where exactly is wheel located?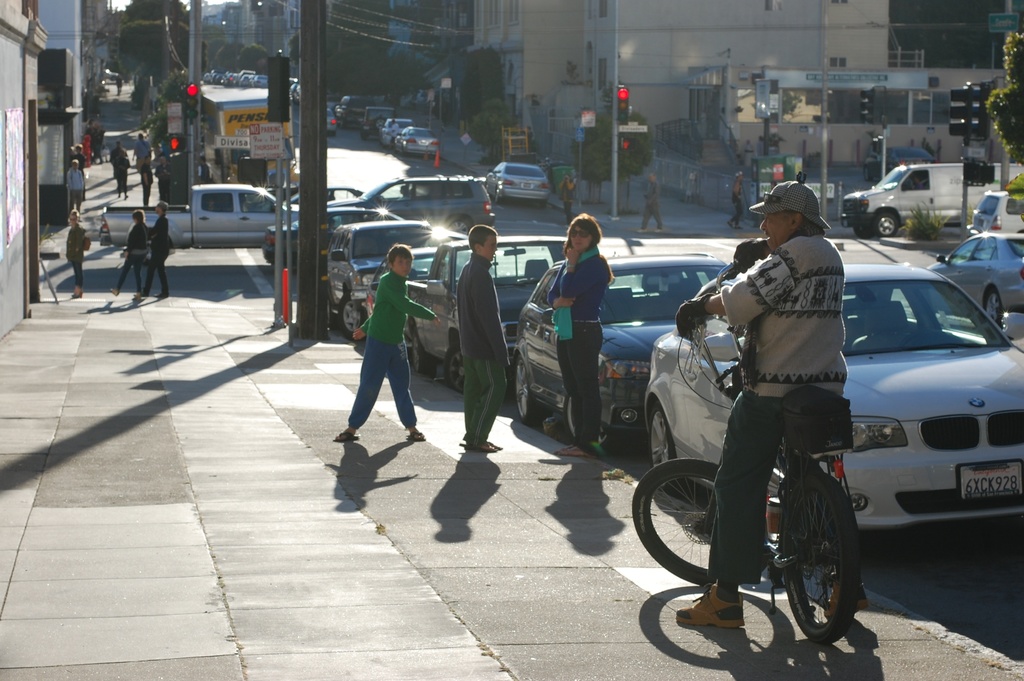
Its bounding box is [x1=875, y1=214, x2=900, y2=238].
